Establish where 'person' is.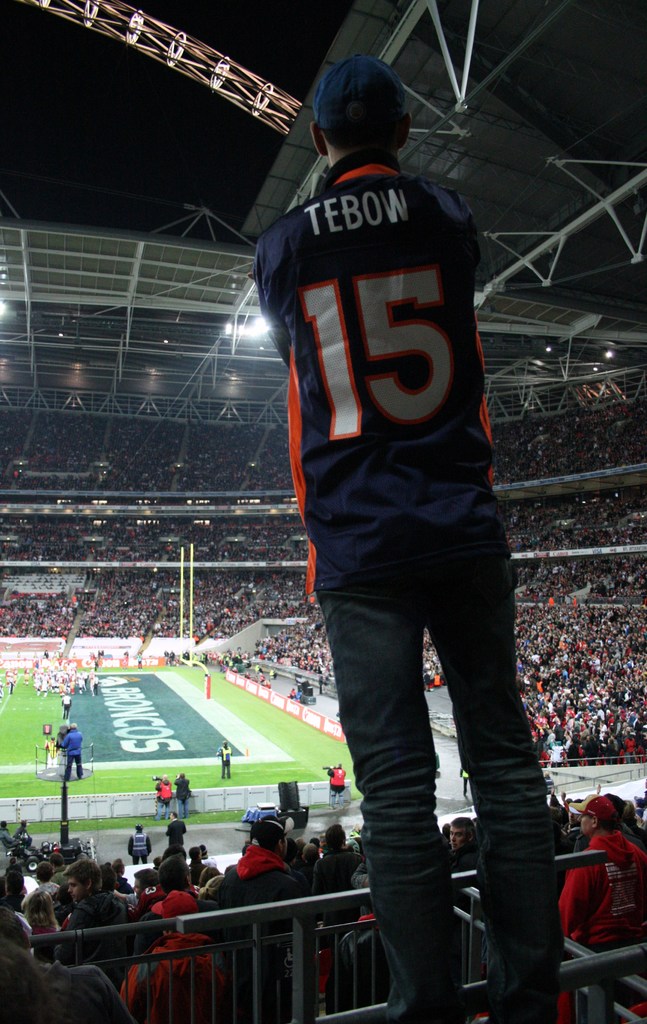
Established at region(127, 824, 152, 865).
